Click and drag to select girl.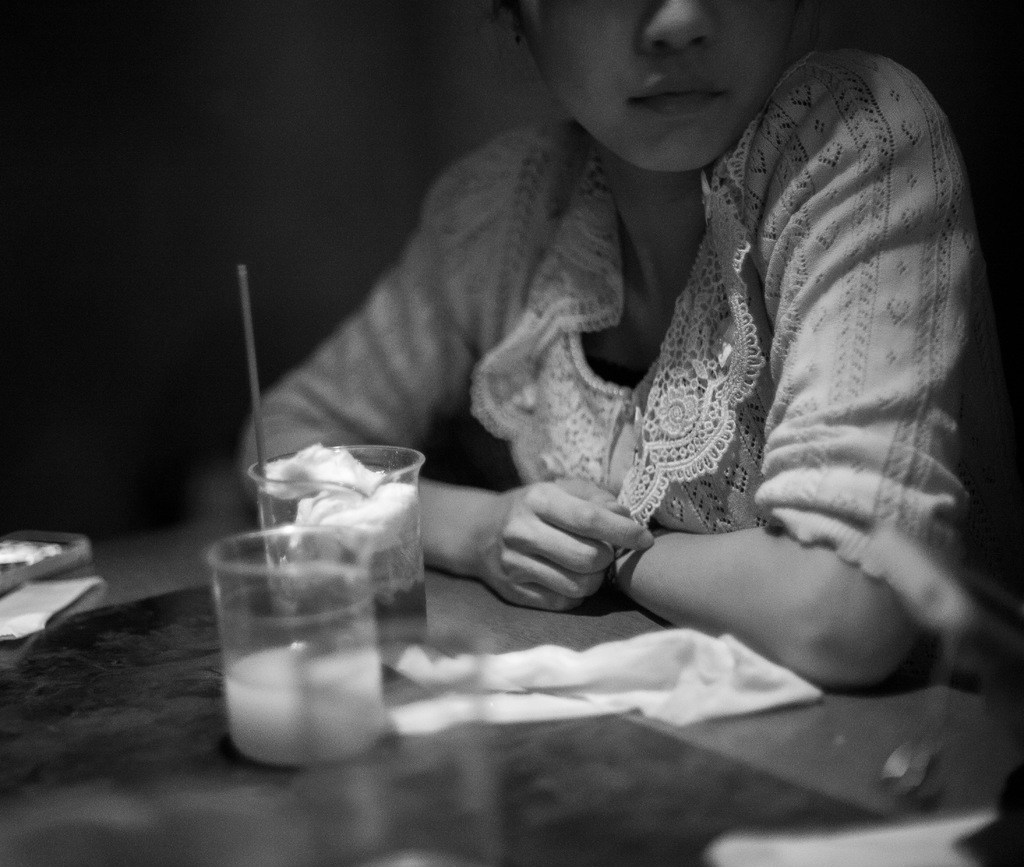
Selection: 237, 0, 975, 701.
